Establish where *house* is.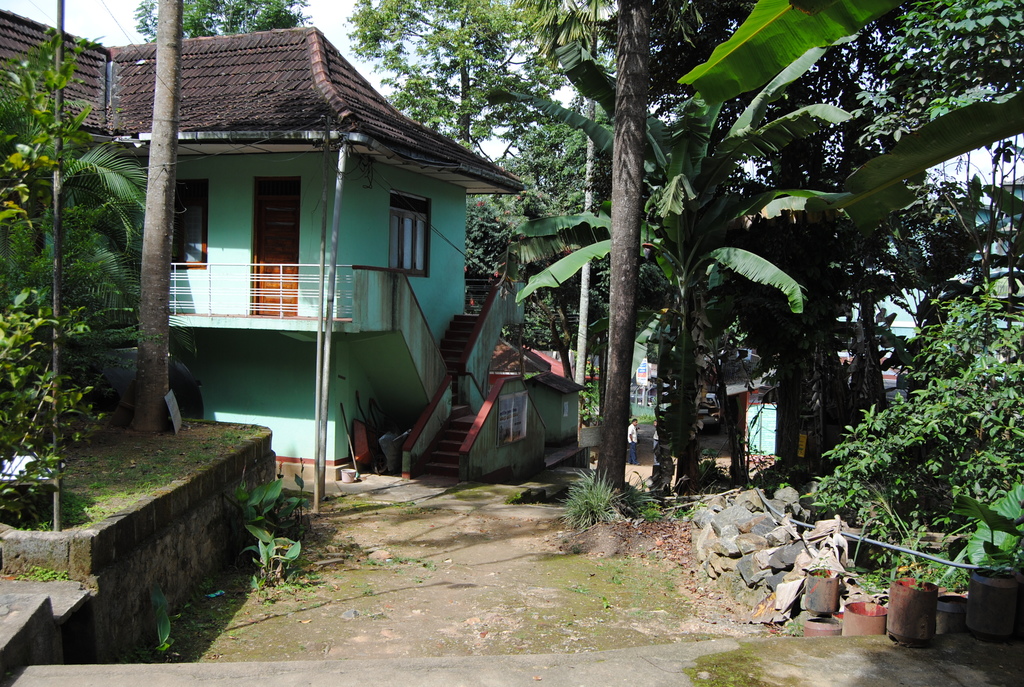
Established at (left=64, top=18, right=533, bottom=510).
